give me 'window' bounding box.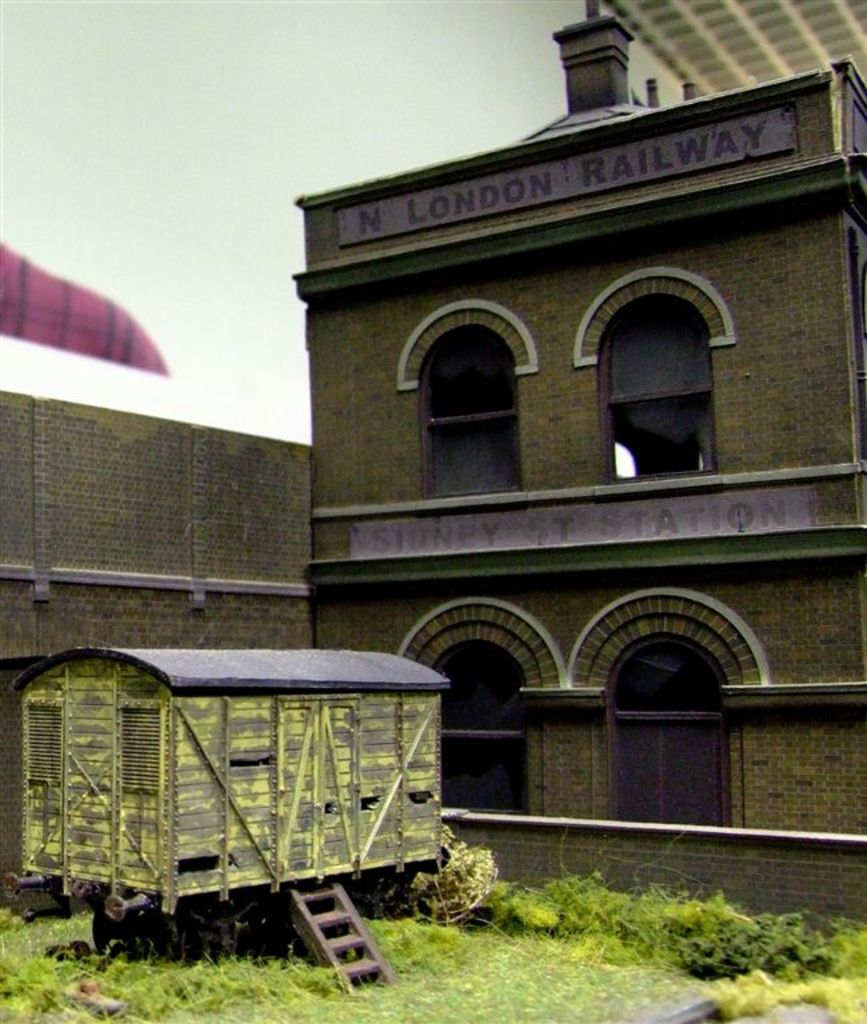
rect(592, 263, 744, 479).
